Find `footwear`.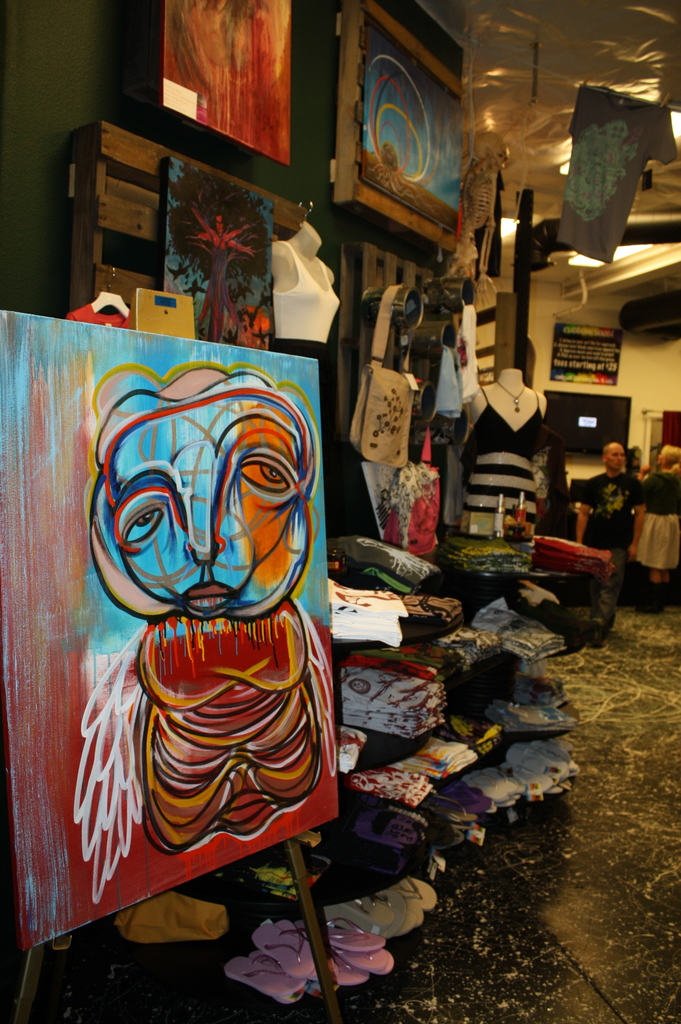
box=[345, 949, 394, 968].
